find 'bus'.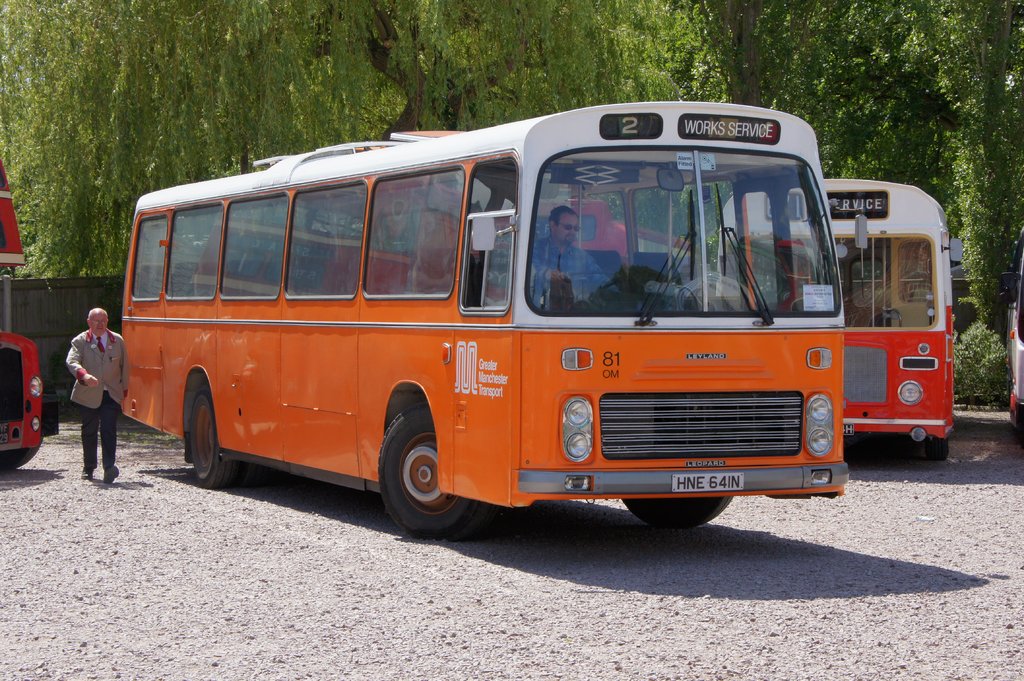
locate(530, 188, 705, 261).
